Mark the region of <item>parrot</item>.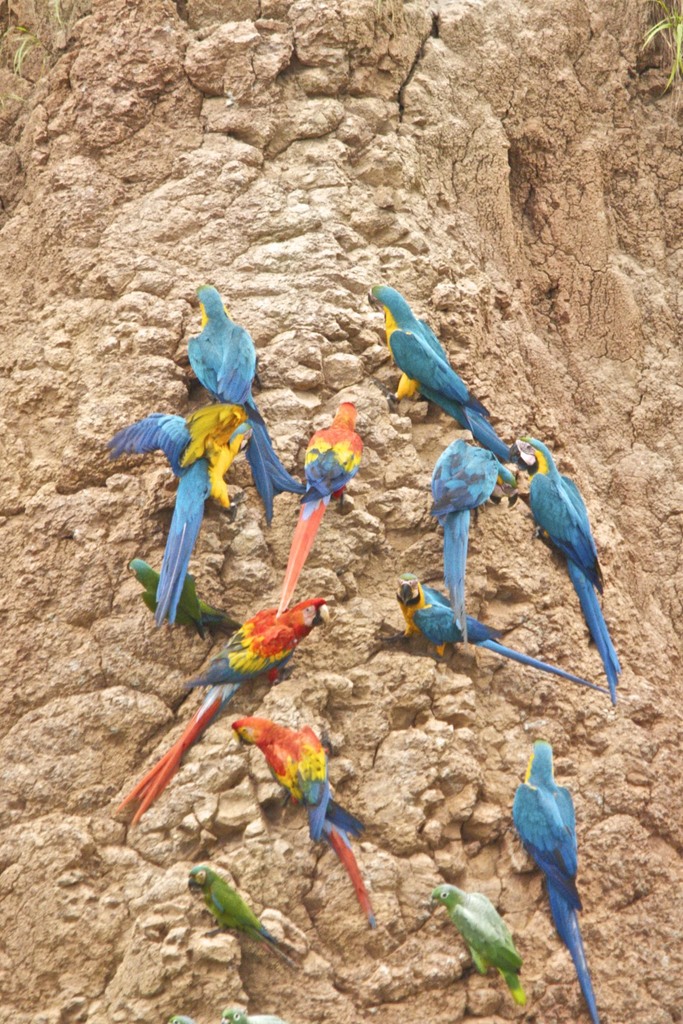
Region: left=185, top=285, right=303, bottom=525.
